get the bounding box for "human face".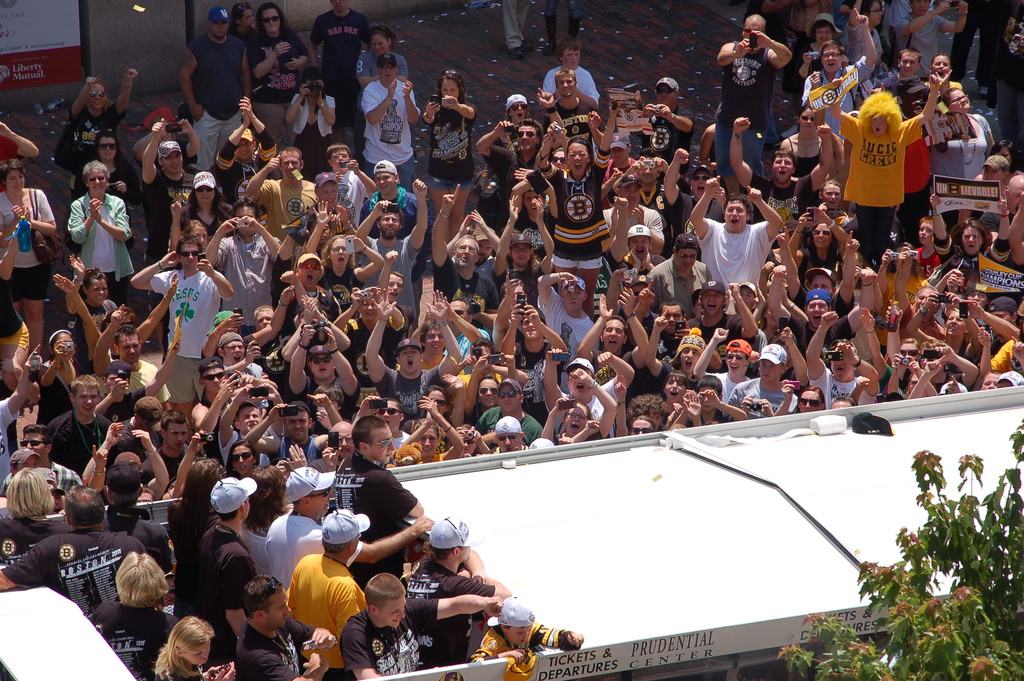
BBox(183, 639, 211, 663).
